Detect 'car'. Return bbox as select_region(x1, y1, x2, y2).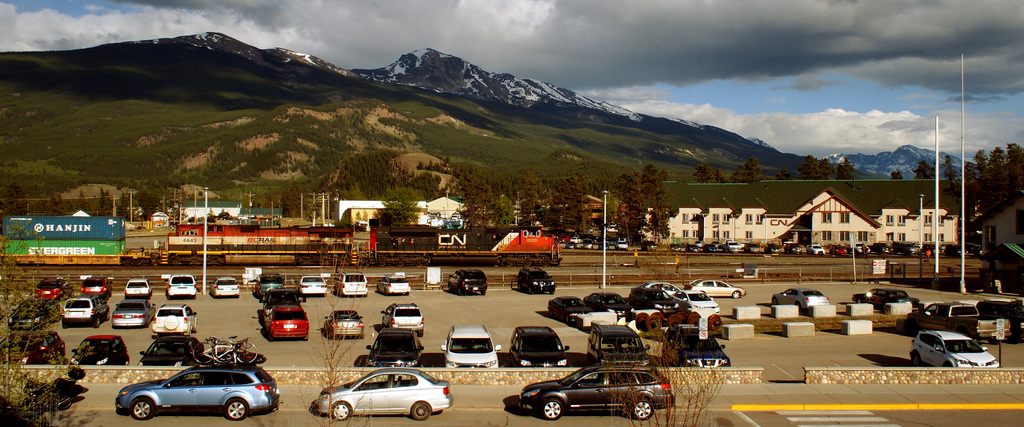
select_region(321, 308, 365, 339).
